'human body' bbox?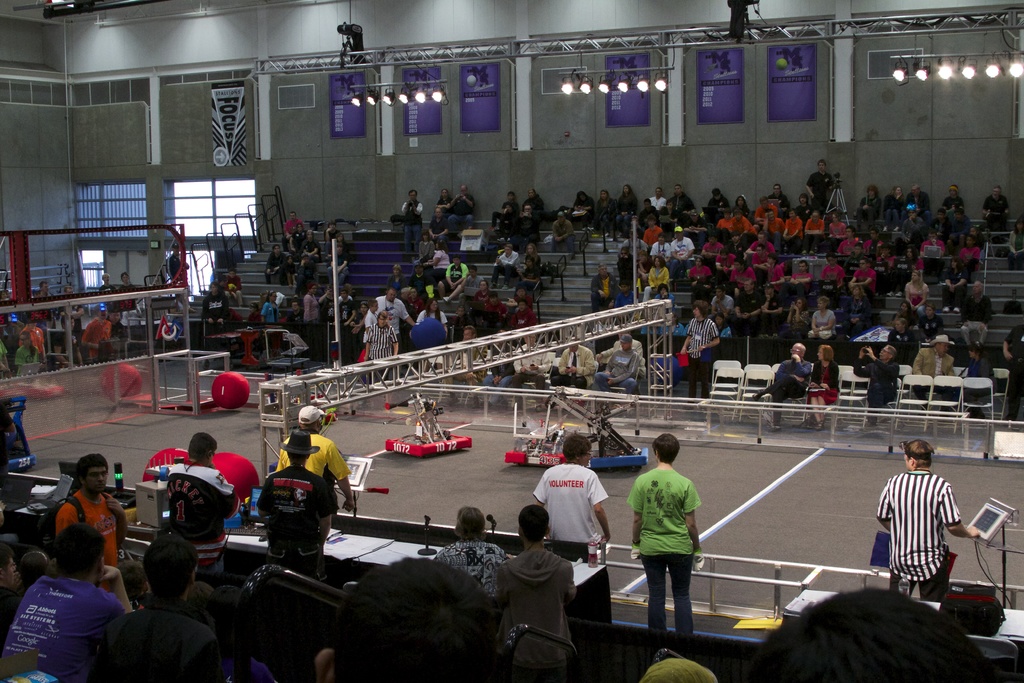
pyautogui.locateOnScreen(749, 249, 766, 268)
